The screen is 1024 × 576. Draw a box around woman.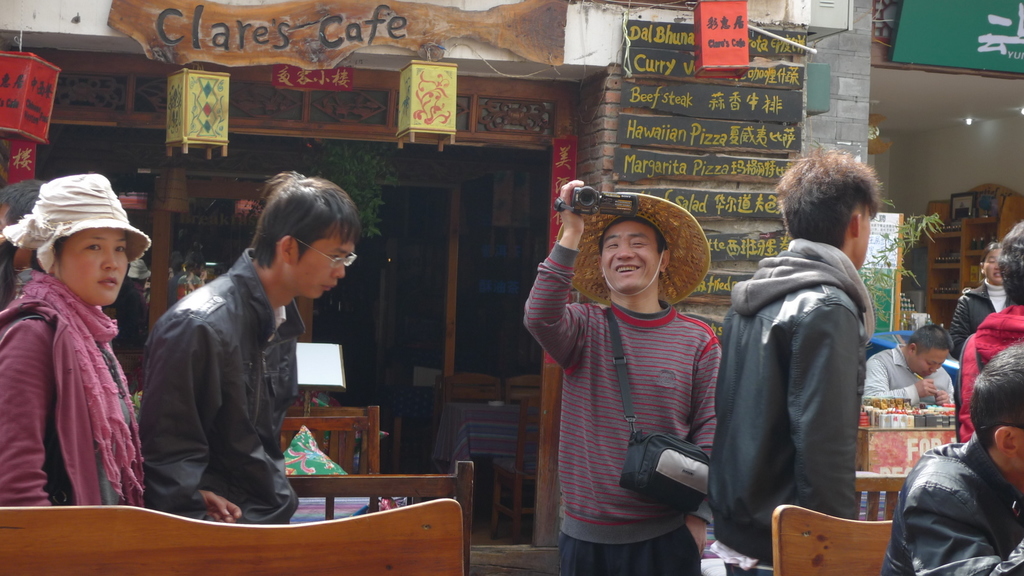
[left=947, top=242, right=1009, bottom=364].
